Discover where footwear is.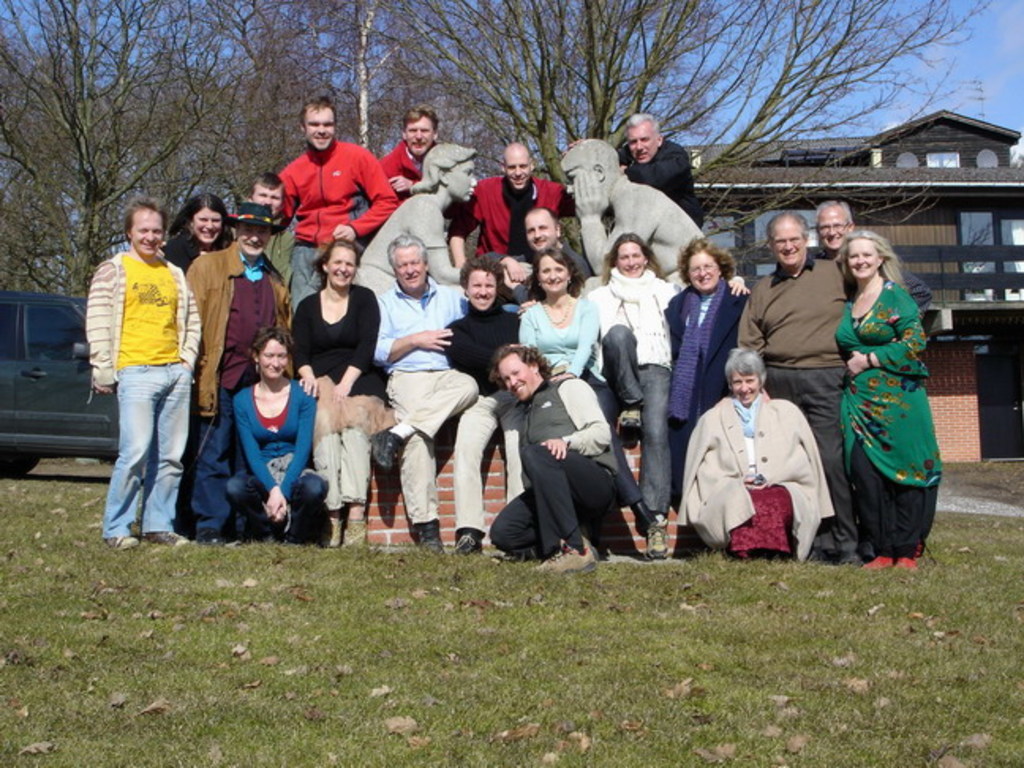
Discovered at [888,547,917,574].
